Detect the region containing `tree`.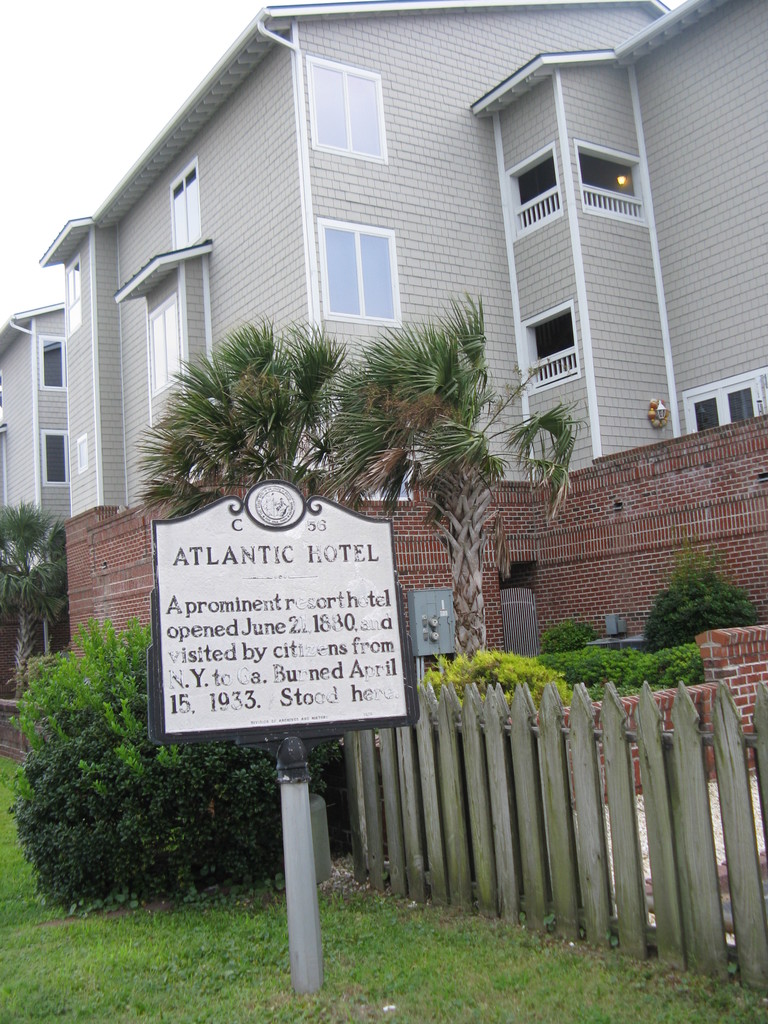
[x1=0, y1=488, x2=69, y2=707].
